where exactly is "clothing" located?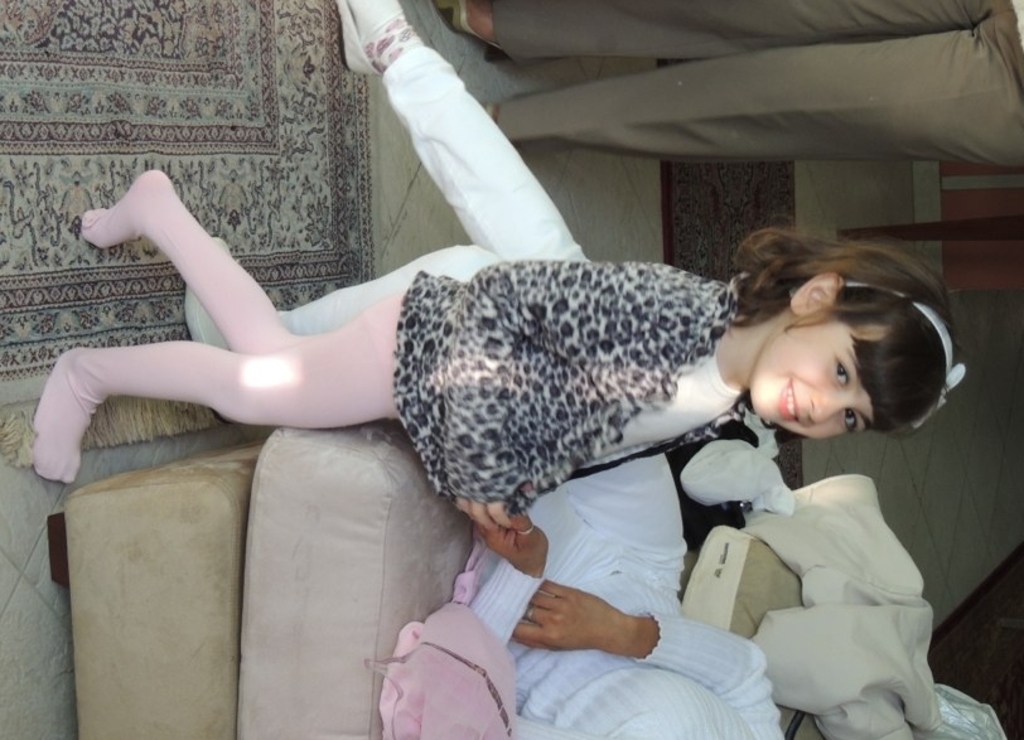
Its bounding box is rect(479, 0, 1023, 175).
